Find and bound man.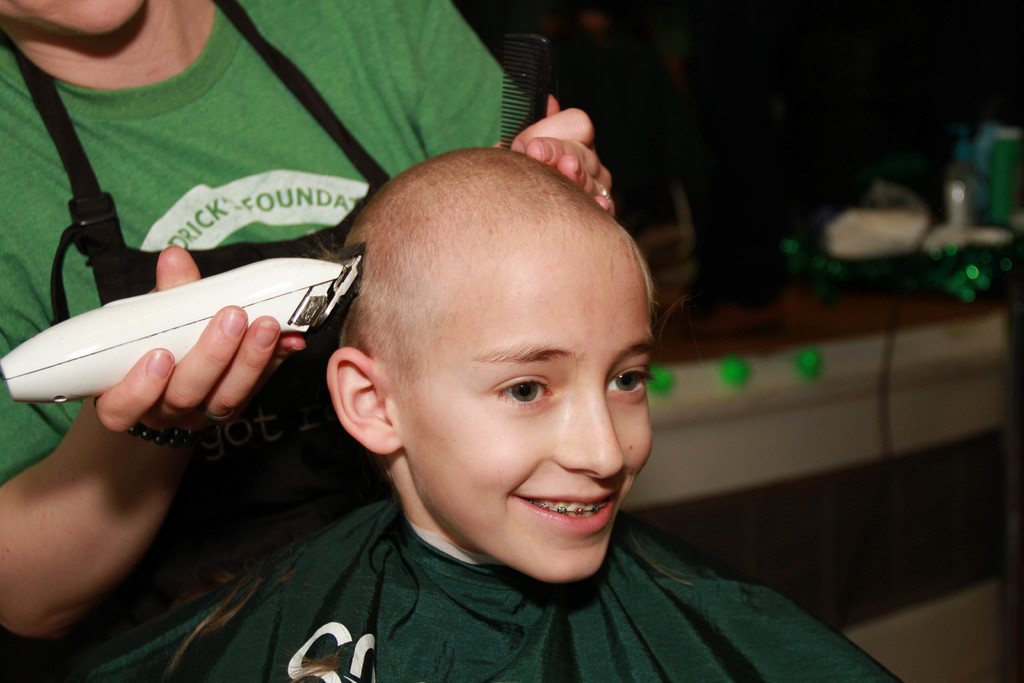
Bound: bbox=[157, 147, 878, 682].
